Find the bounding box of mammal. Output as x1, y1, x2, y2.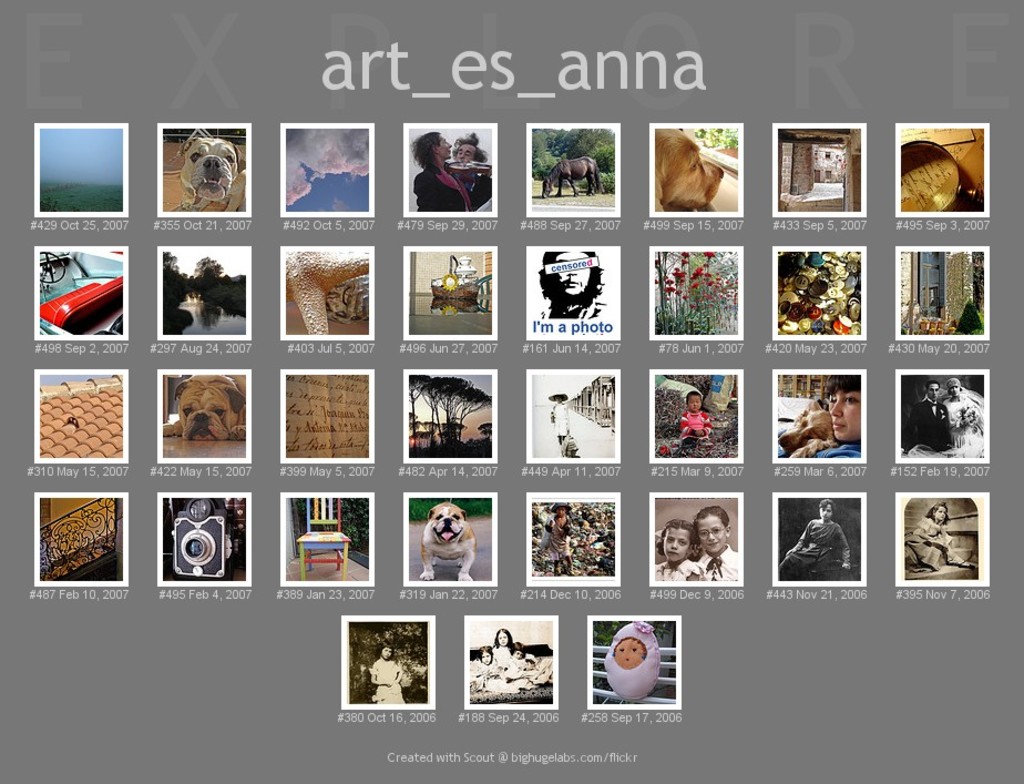
679, 390, 713, 450.
